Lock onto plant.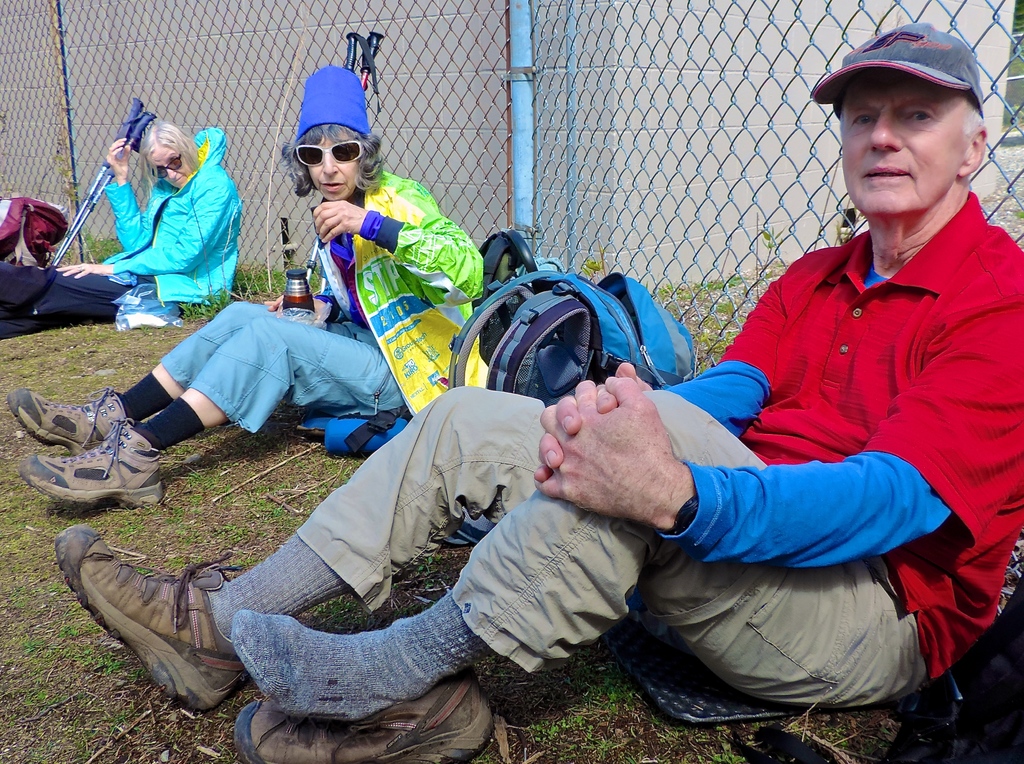
Locked: bbox=(580, 255, 597, 281).
